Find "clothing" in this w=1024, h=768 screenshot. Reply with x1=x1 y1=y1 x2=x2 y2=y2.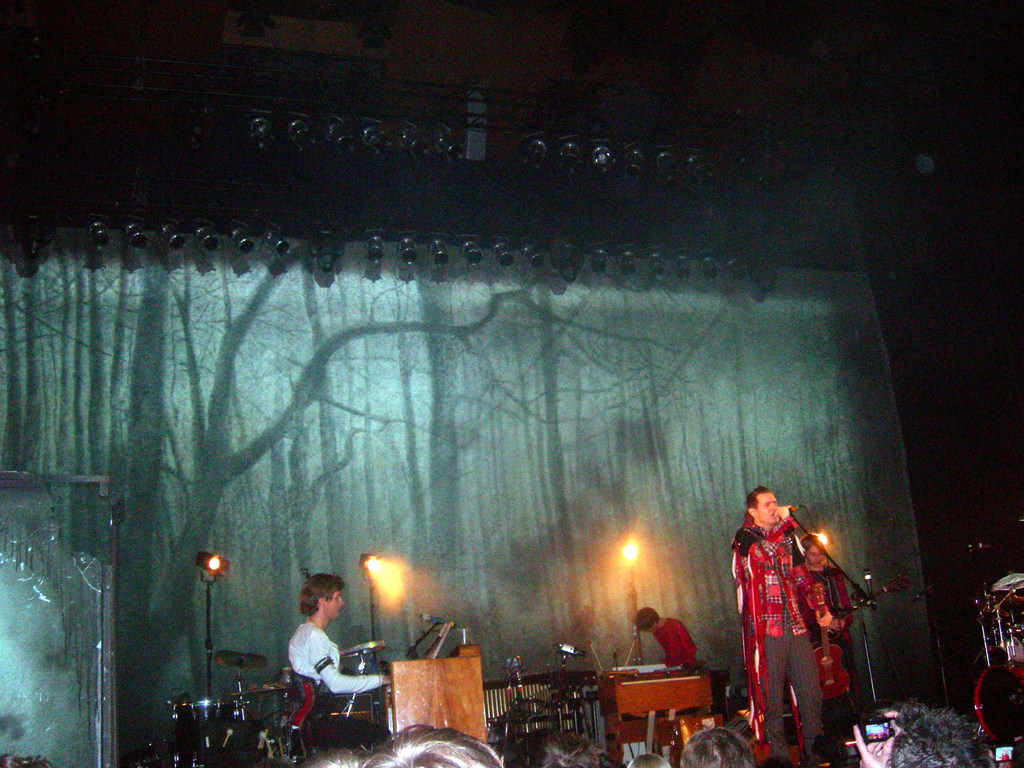
x1=280 y1=622 x2=376 y2=688.
